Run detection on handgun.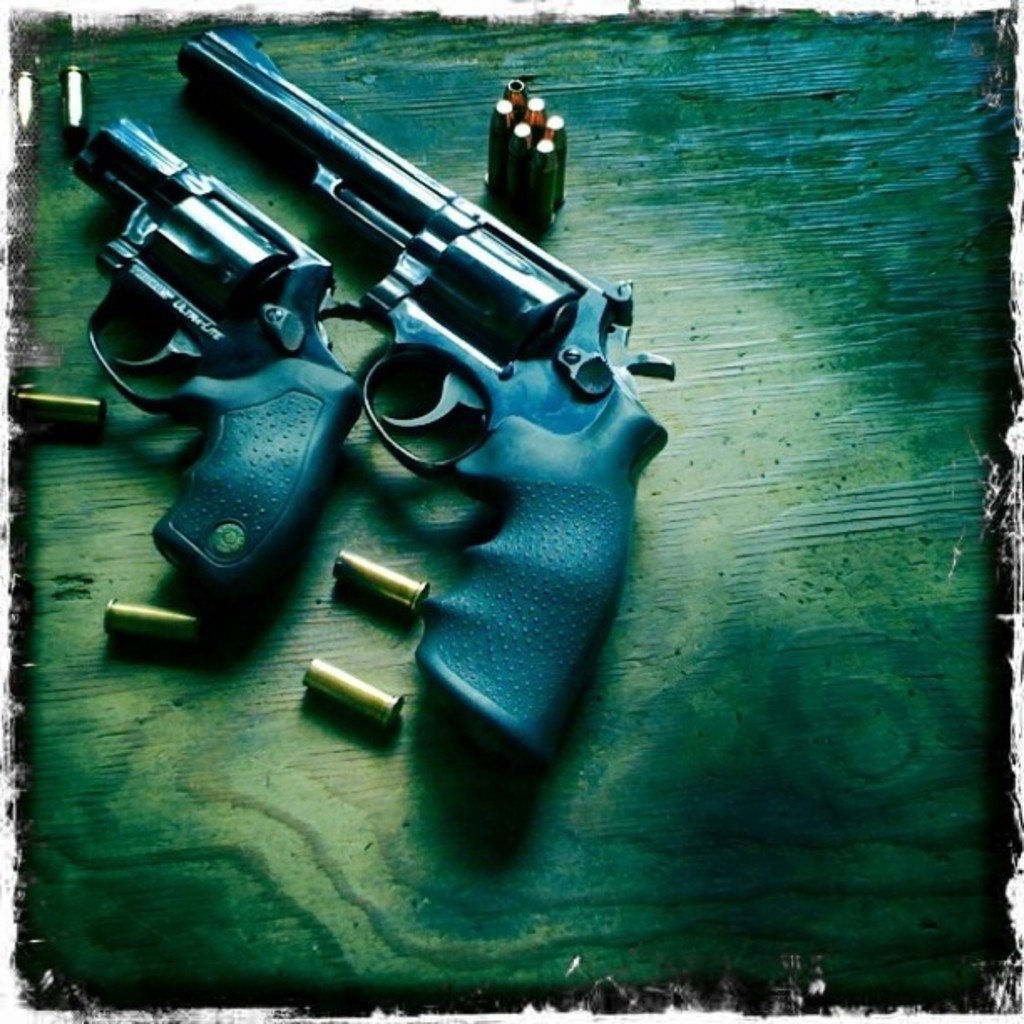
Result: bbox=(172, 17, 681, 751).
